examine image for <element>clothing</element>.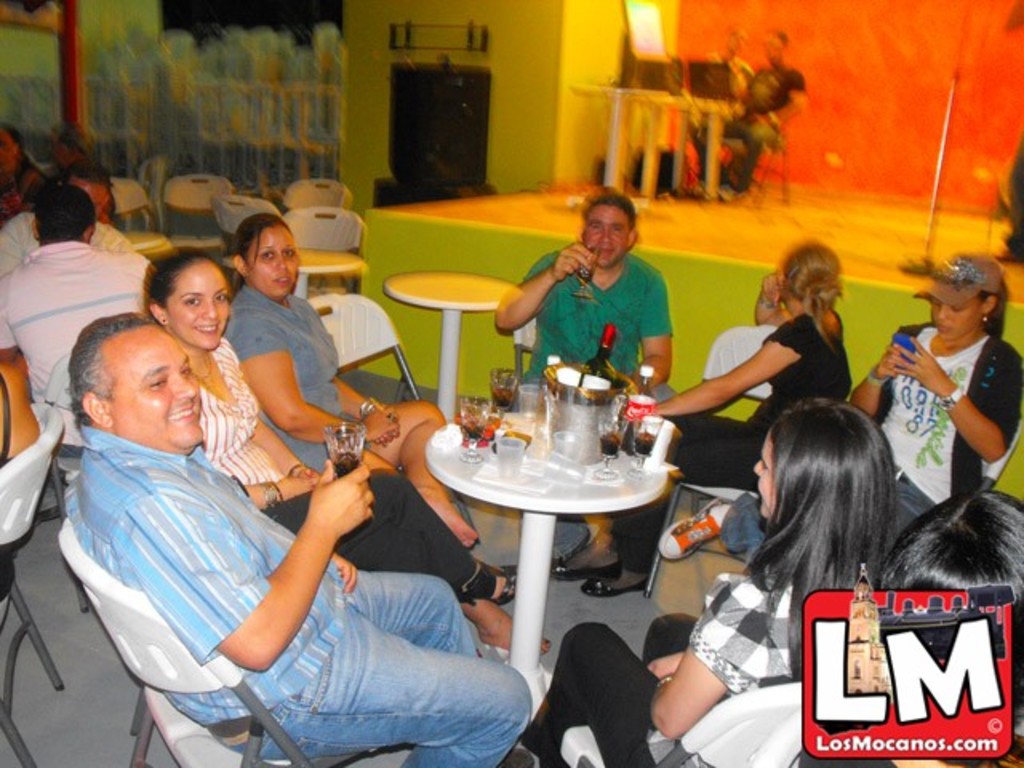
Examination result: bbox(166, 334, 486, 600).
